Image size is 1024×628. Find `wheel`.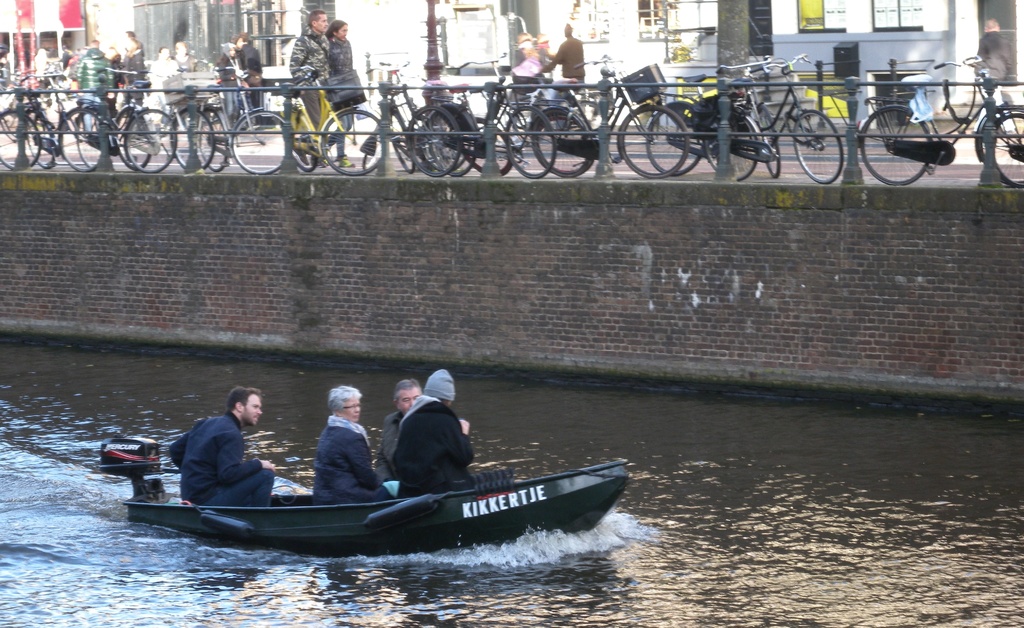
region(75, 113, 100, 170).
